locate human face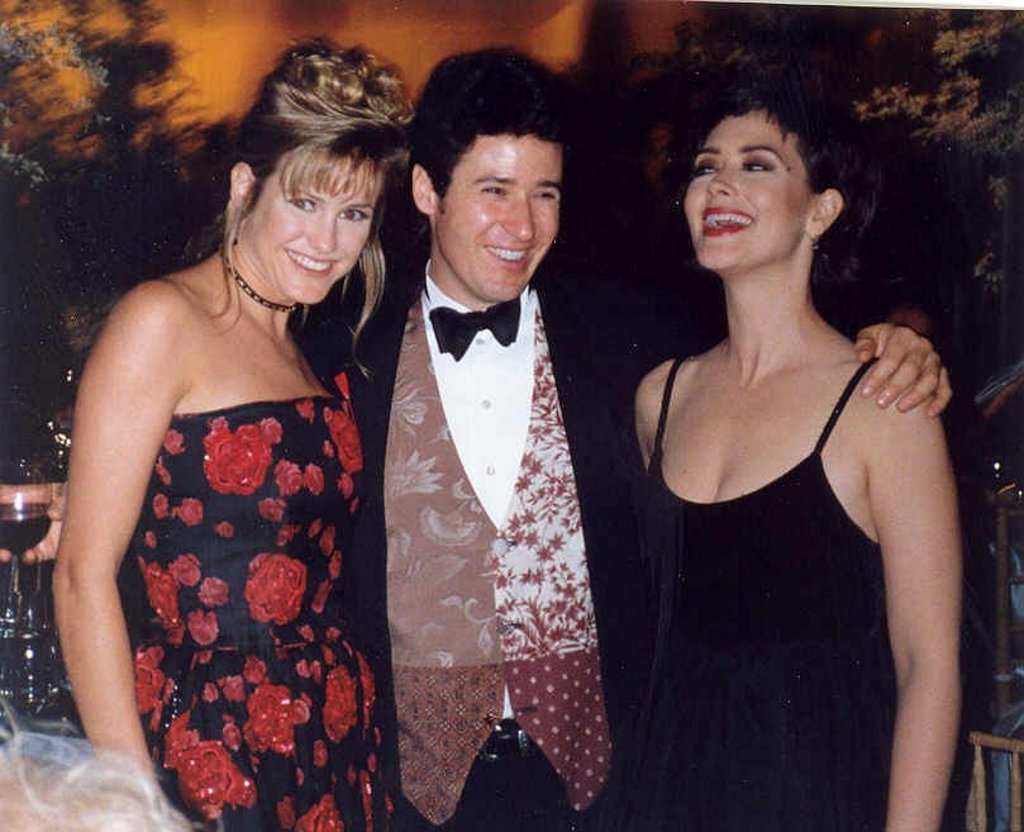
(x1=242, y1=151, x2=387, y2=303)
